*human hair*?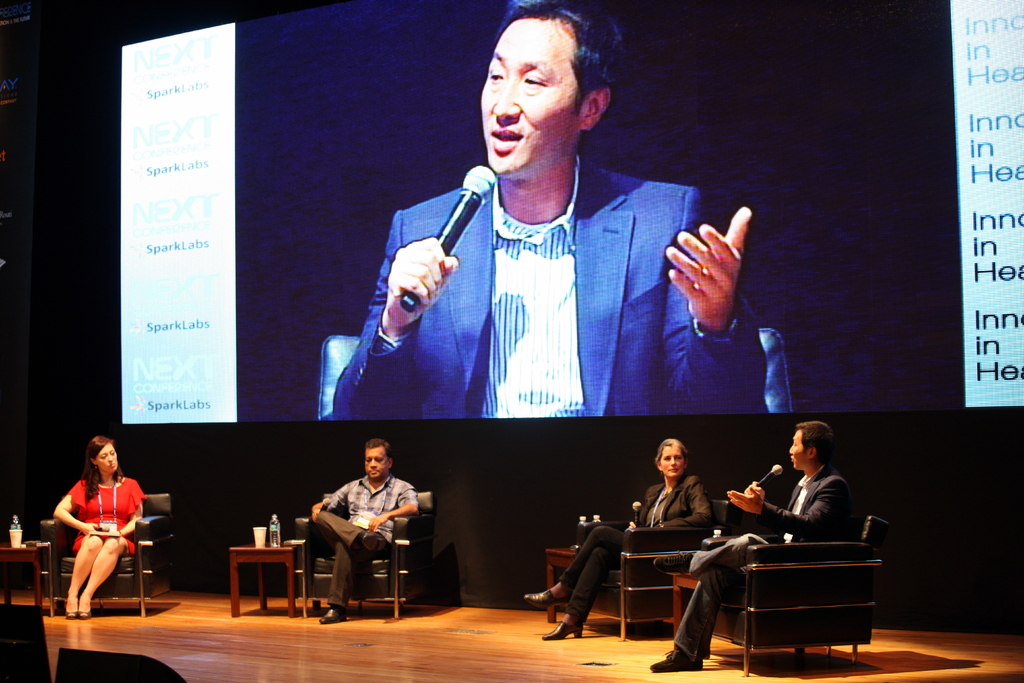
657 438 689 475
